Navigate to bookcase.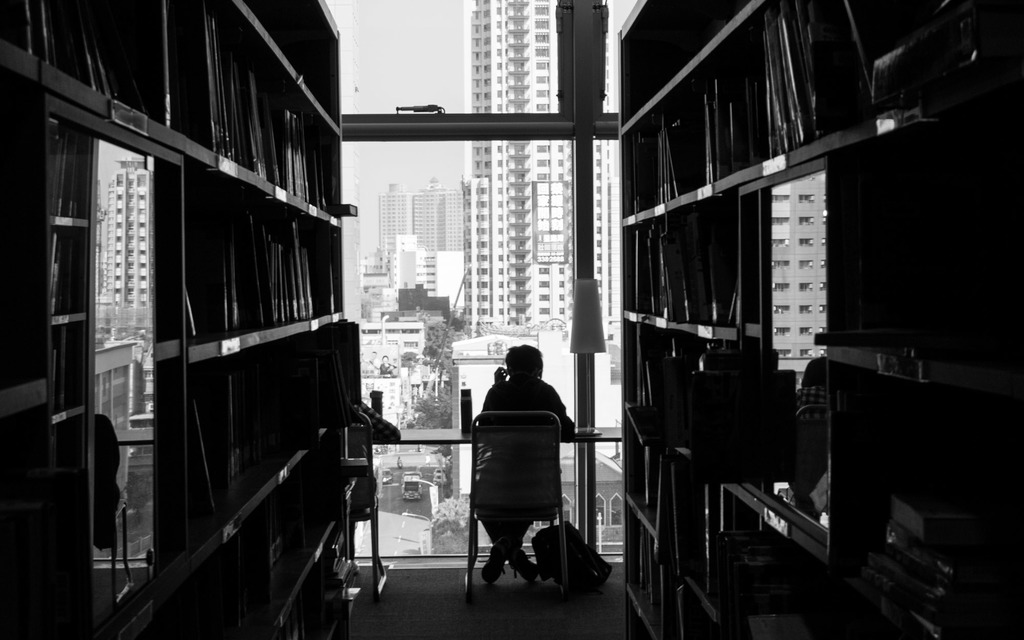
Navigation target: 31, 24, 364, 592.
